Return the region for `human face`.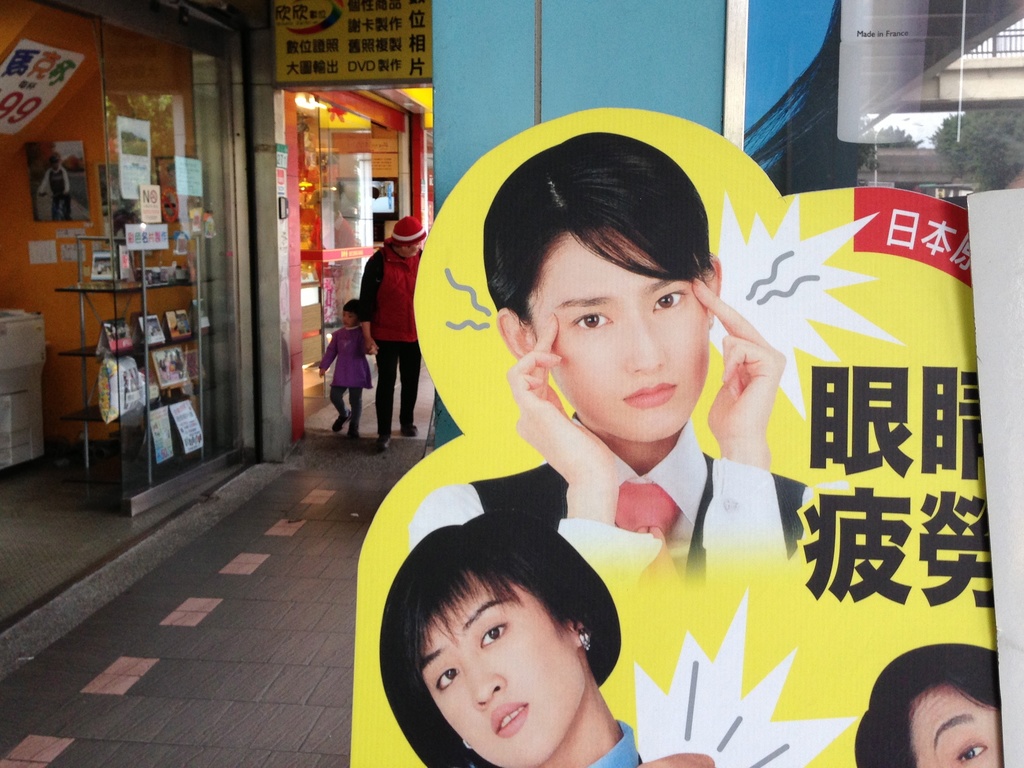
bbox=[529, 224, 710, 442].
